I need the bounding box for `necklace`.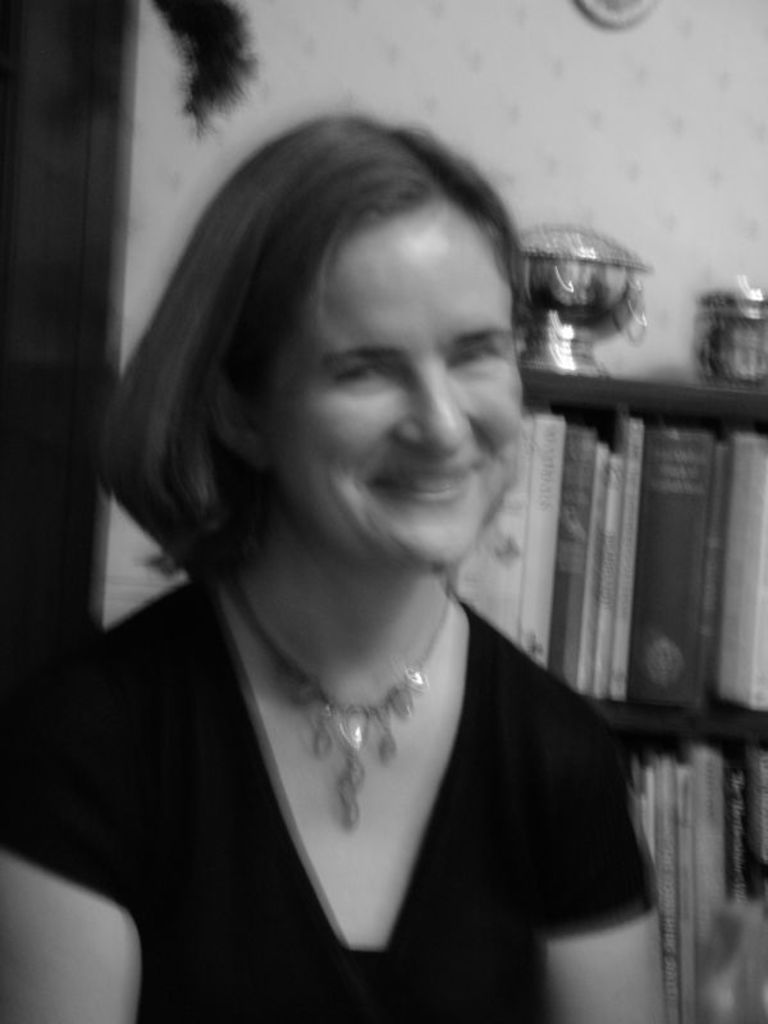
Here it is: left=228, top=598, right=466, bottom=788.
